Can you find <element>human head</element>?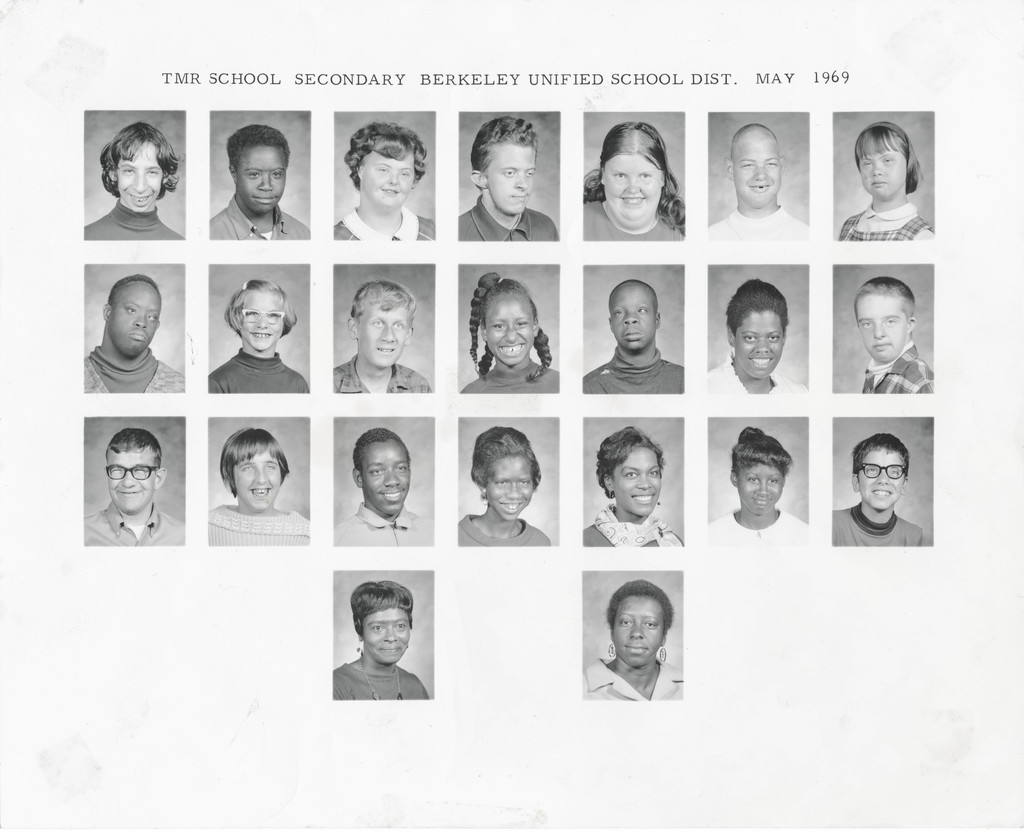
Yes, bounding box: <region>343, 118, 429, 209</region>.
